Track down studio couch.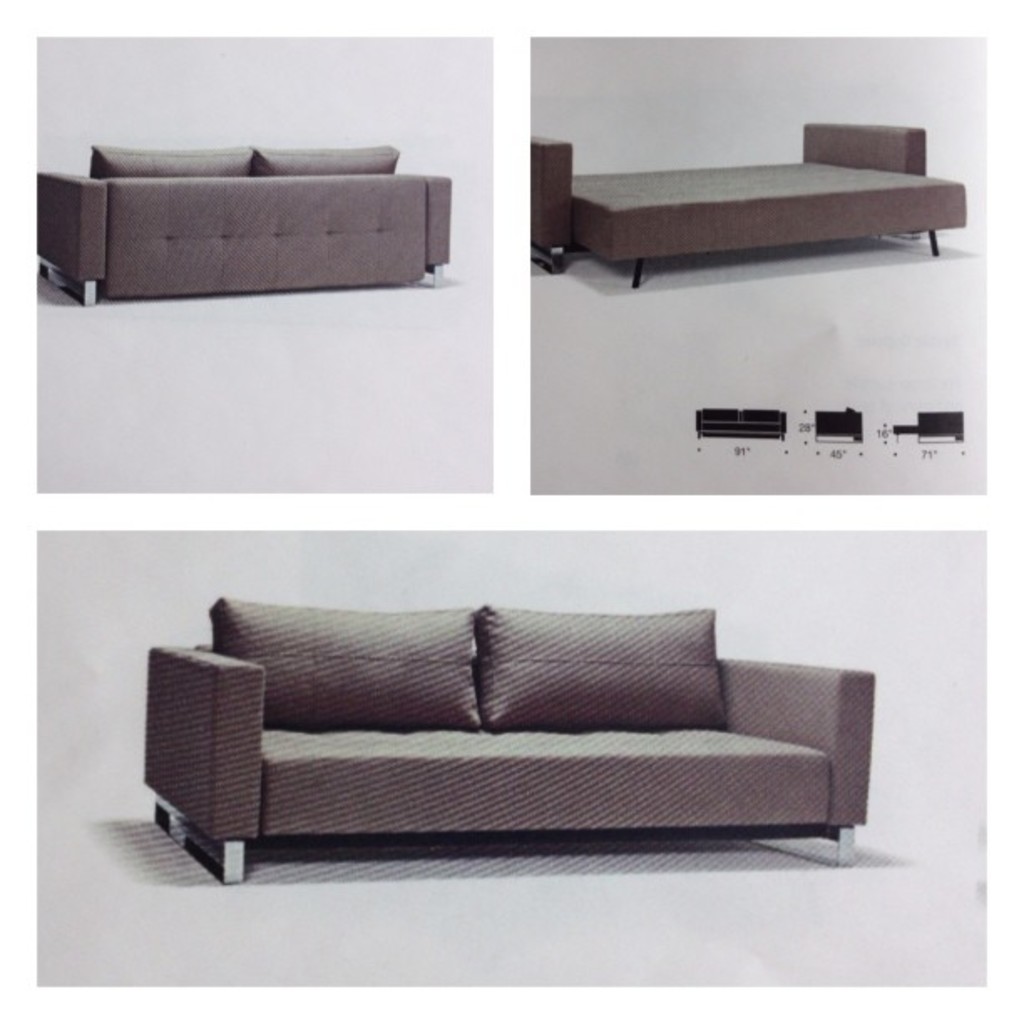
Tracked to 141 597 878 887.
